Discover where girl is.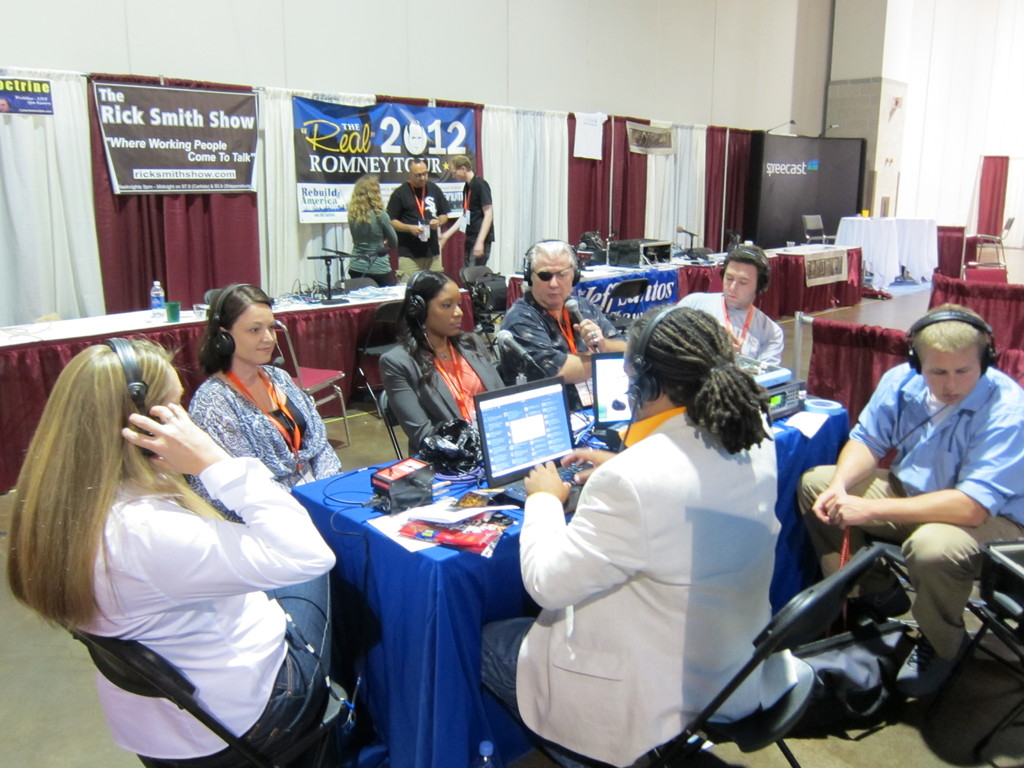
Discovered at [189,282,340,688].
